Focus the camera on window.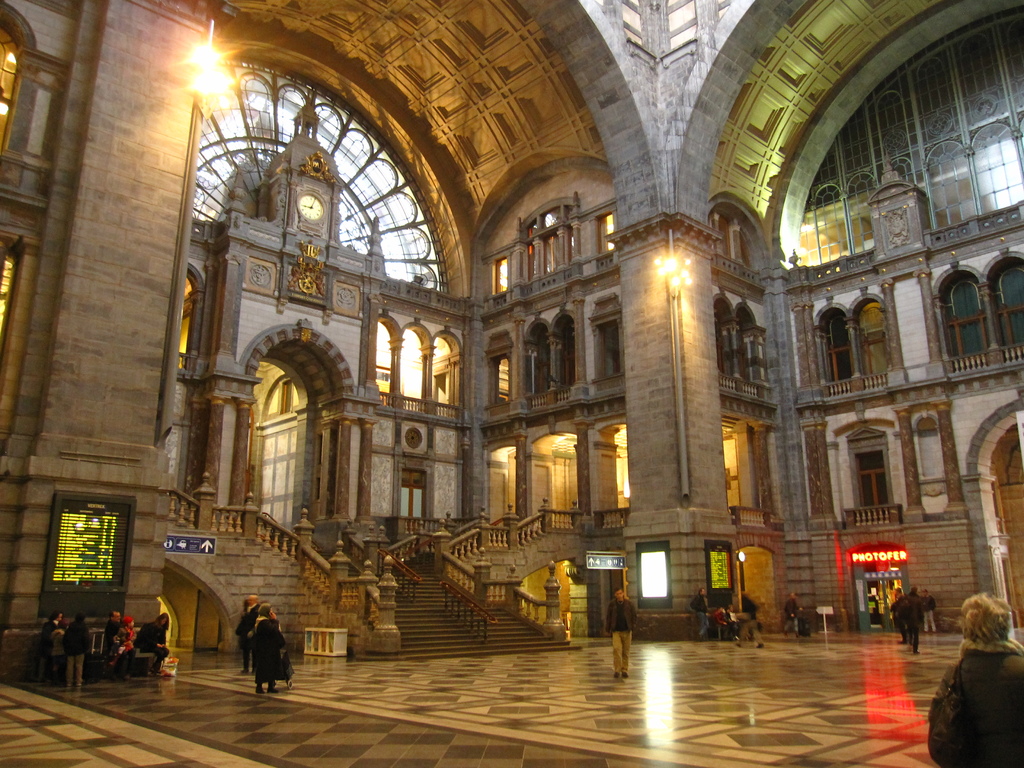
Focus region: <bbox>1000, 260, 1023, 358</bbox>.
